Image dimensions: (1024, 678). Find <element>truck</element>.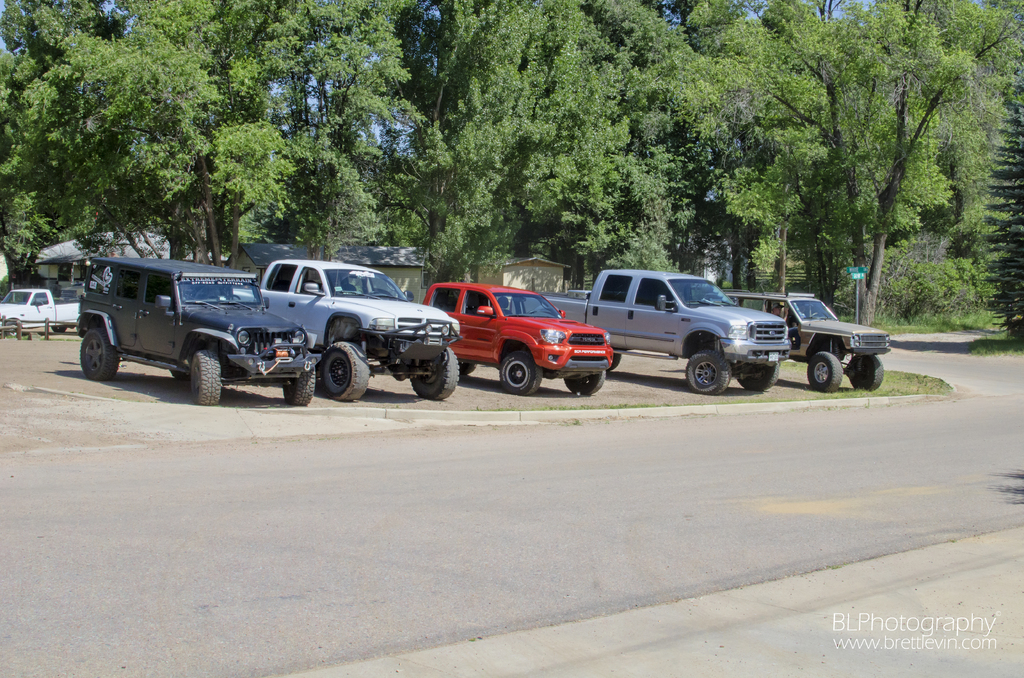
bbox=(555, 267, 787, 390).
